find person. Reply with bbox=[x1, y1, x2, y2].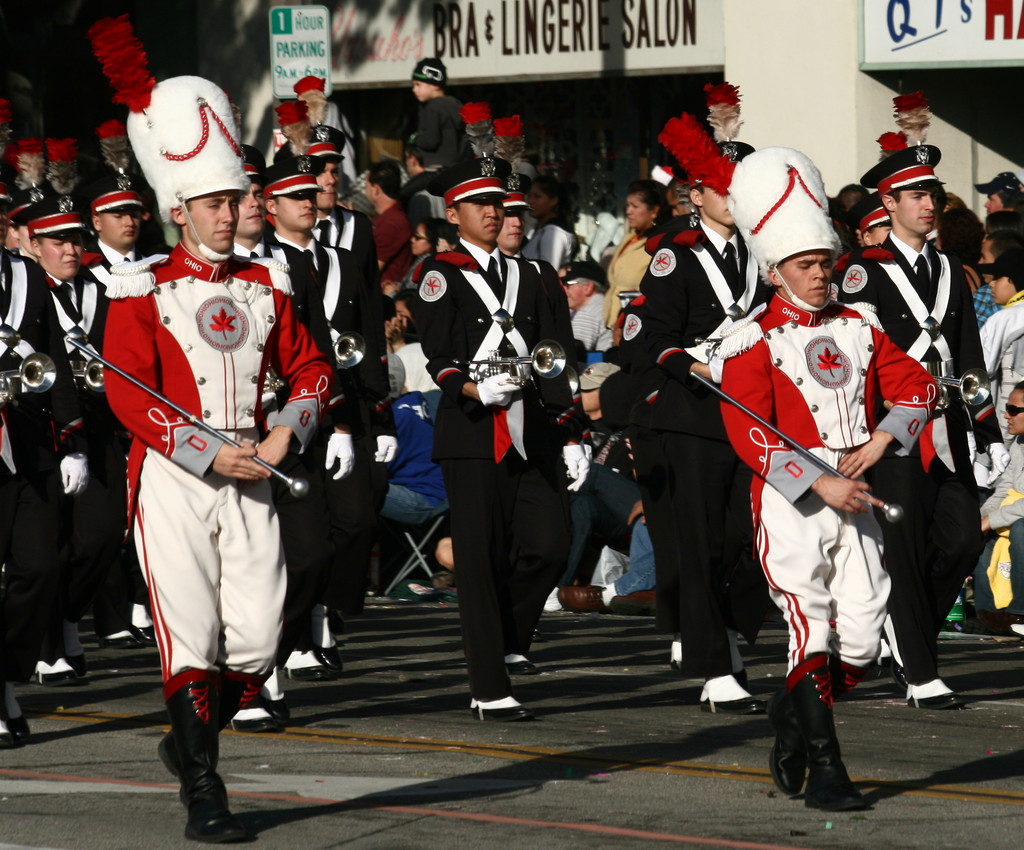
bbox=[838, 142, 1011, 712].
